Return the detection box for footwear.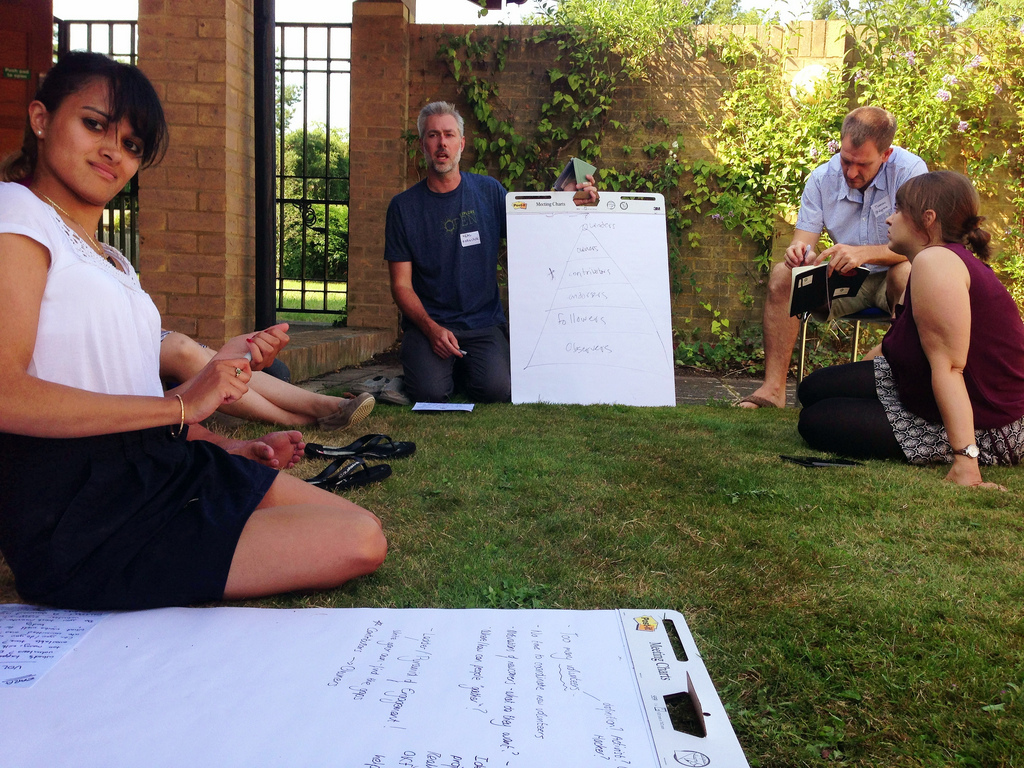
l=736, t=395, r=777, b=411.
